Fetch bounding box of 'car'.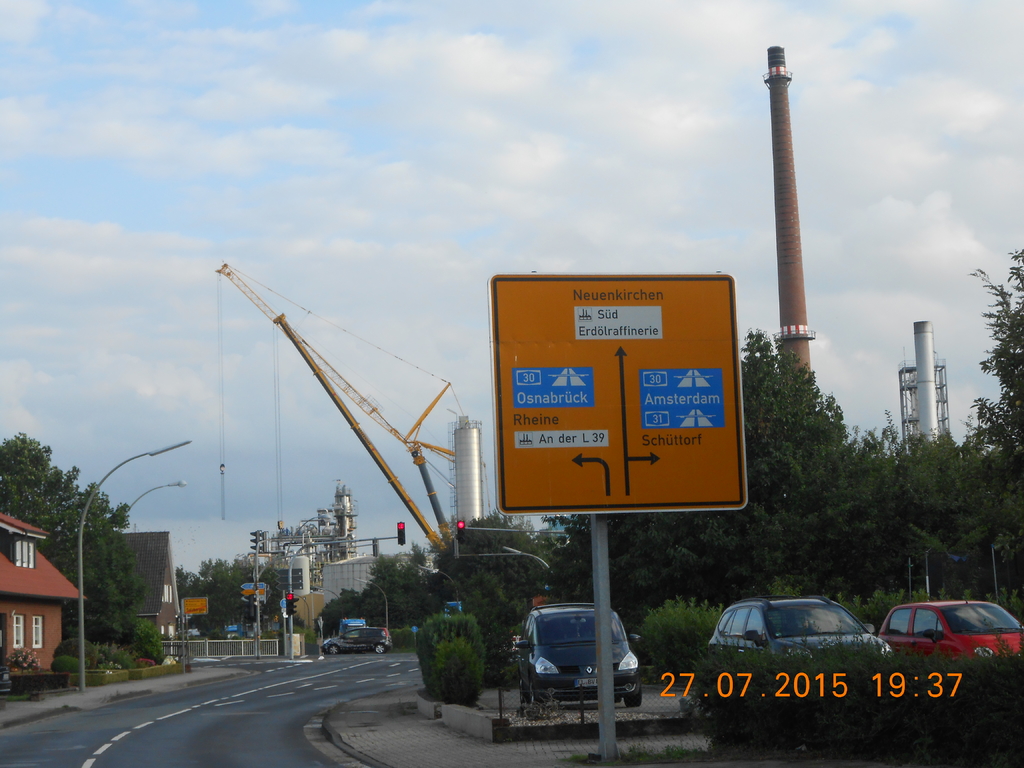
Bbox: x1=692 y1=591 x2=888 y2=701.
